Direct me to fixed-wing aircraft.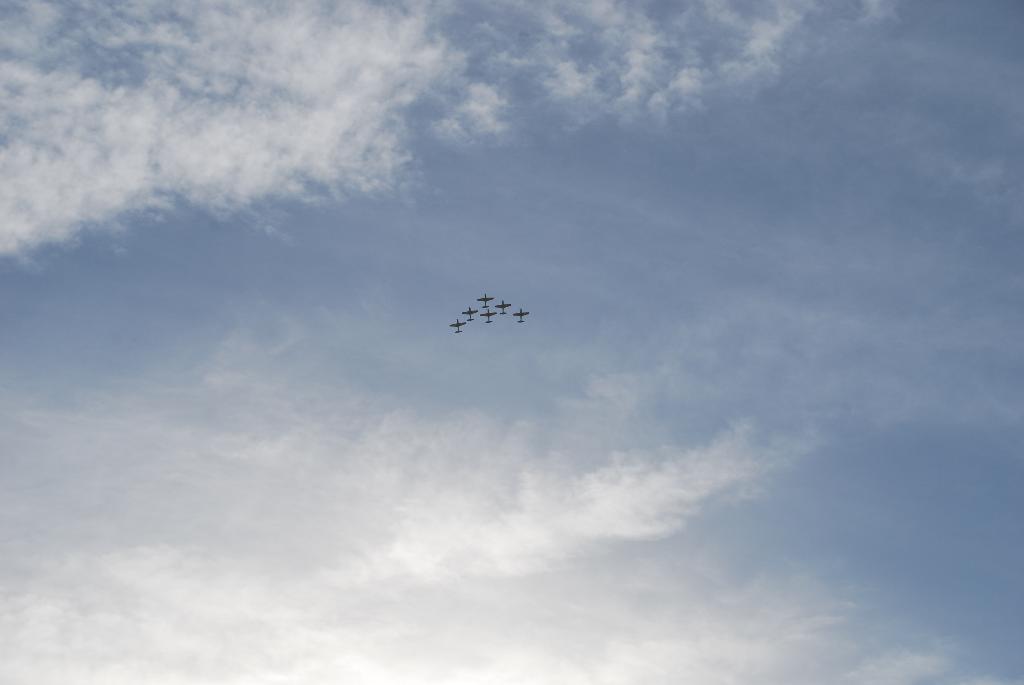
Direction: l=460, t=304, r=477, b=322.
